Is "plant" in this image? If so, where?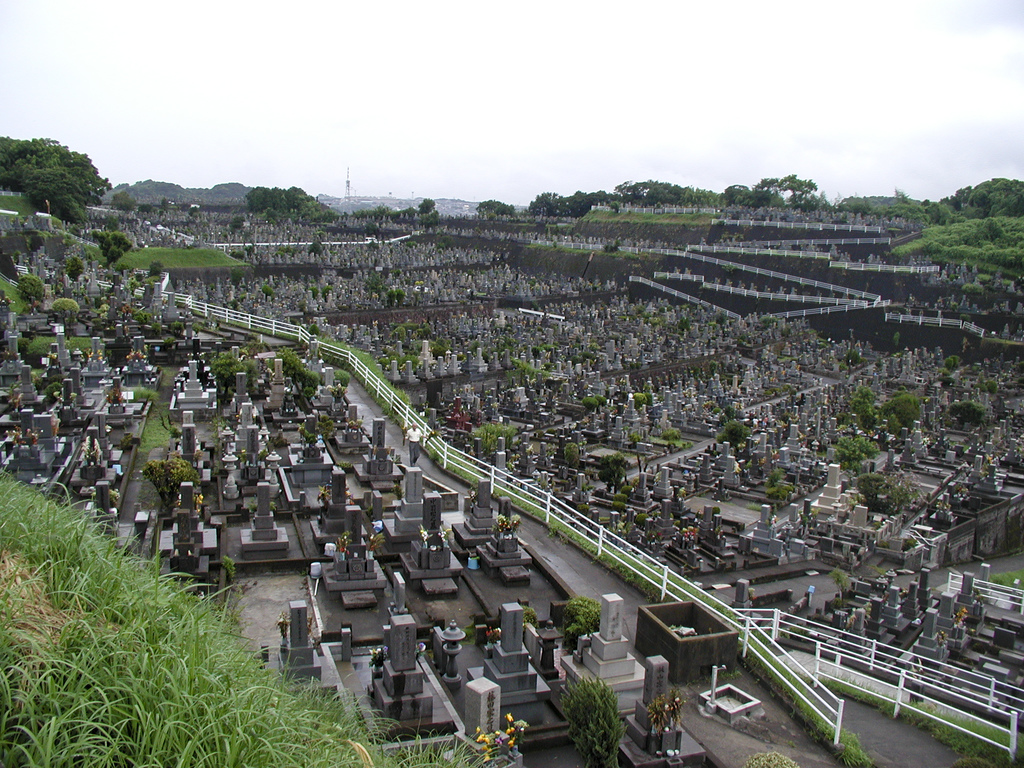
Yes, at select_region(584, 397, 595, 410).
